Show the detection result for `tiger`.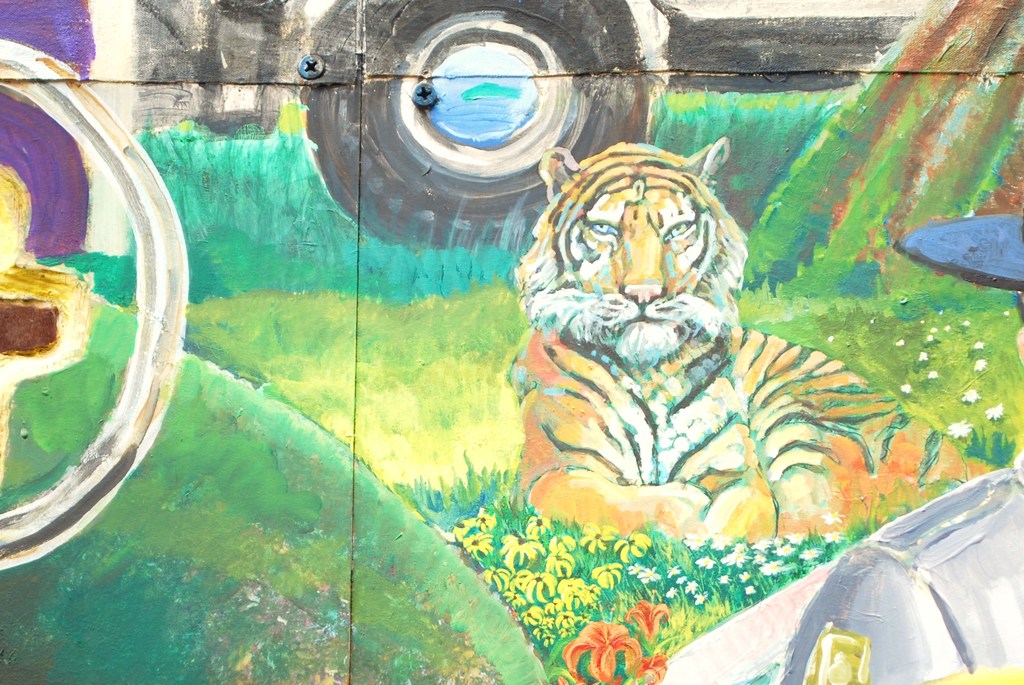
{"x1": 511, "y1": 135, "x2": 1002, "y2": 539}.
